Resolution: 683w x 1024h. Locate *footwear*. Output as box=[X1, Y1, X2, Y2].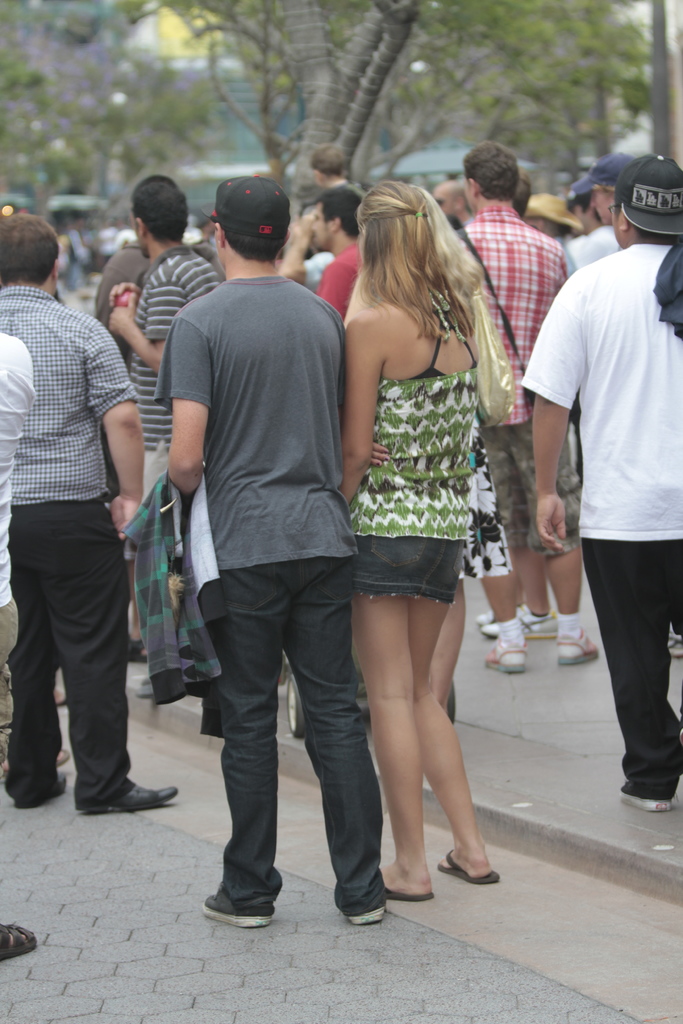
box=[483, 641, 520, 675].
